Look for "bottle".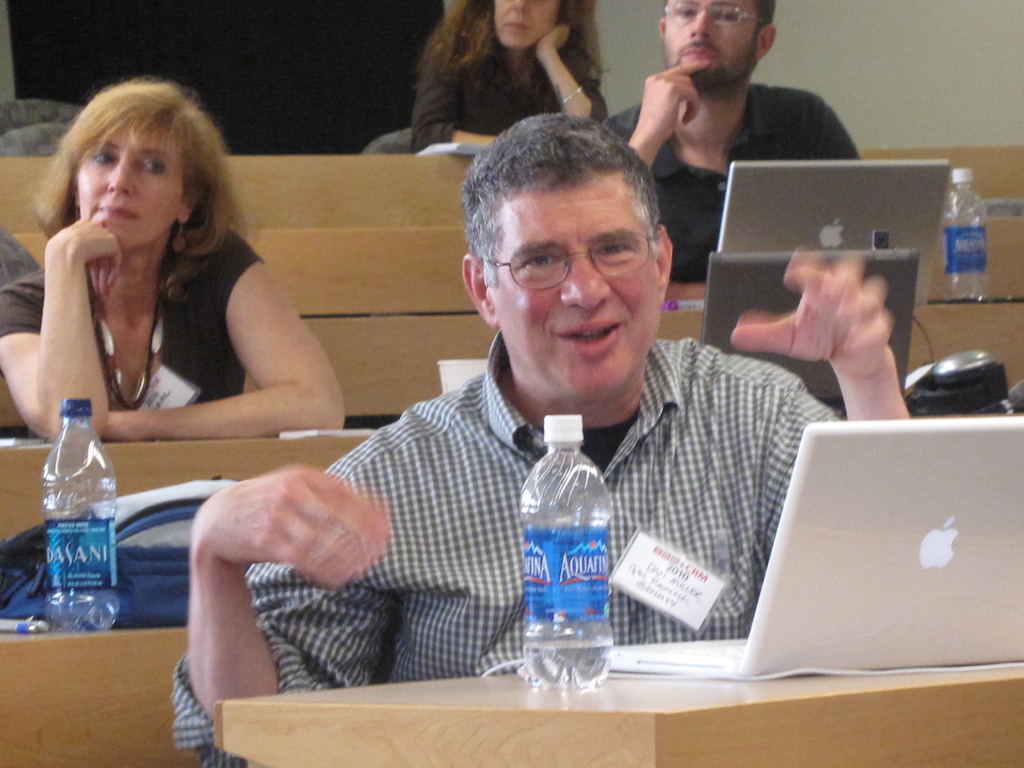
Found: x1=39 y1=396 x2=124 y2=632.
